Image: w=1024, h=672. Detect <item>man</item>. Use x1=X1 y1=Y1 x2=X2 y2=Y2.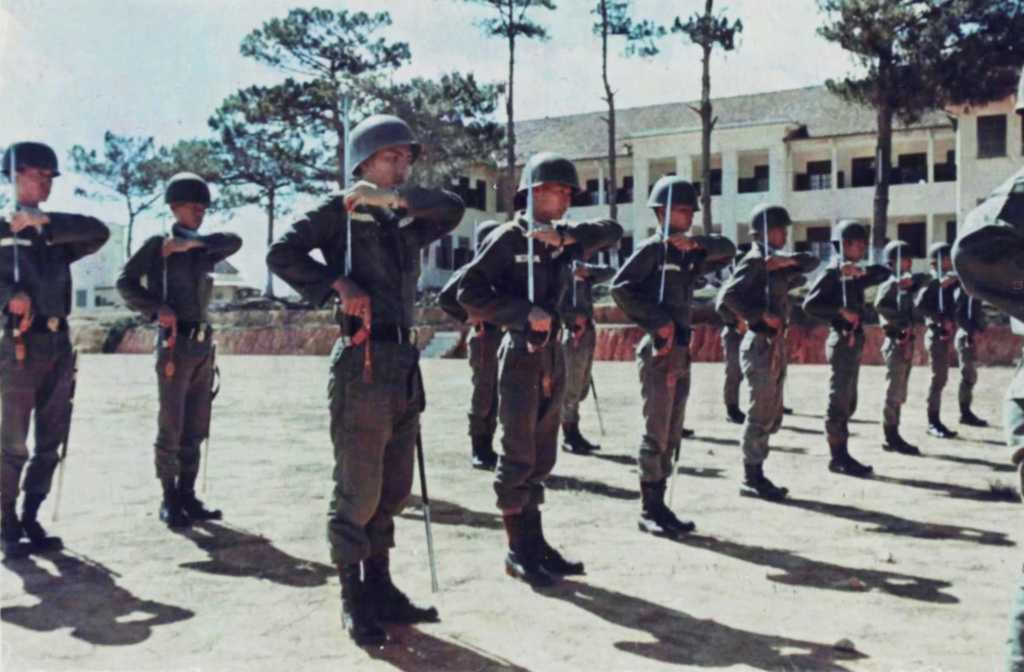
x1=718 y1=247 x2=749 y2=425.
